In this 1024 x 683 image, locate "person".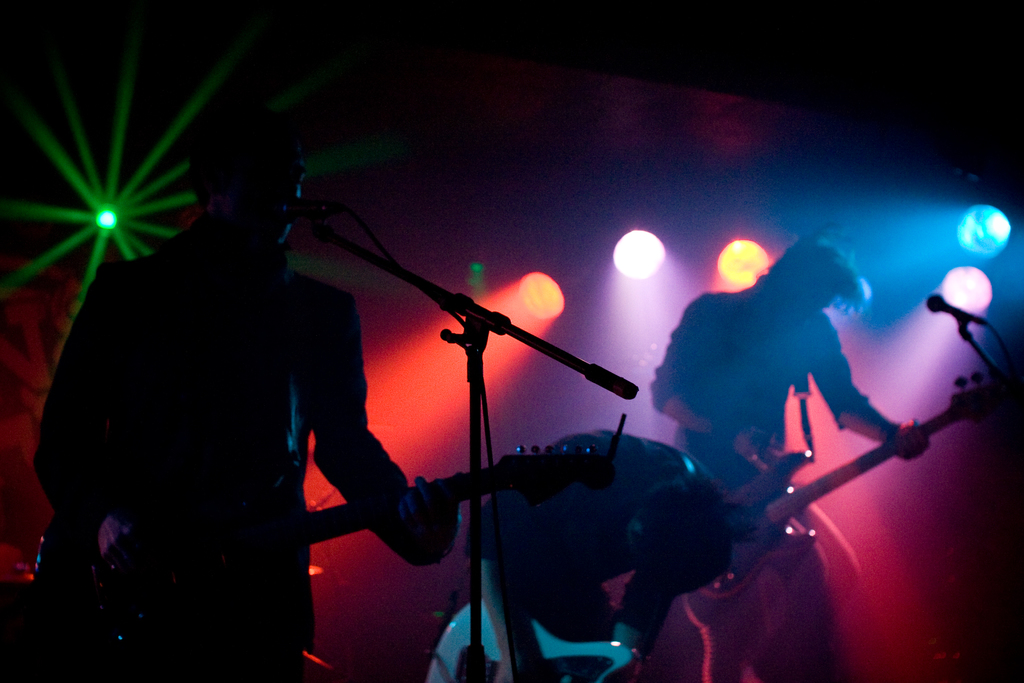
Bounding box: rect(652, 234, 932, 677).
